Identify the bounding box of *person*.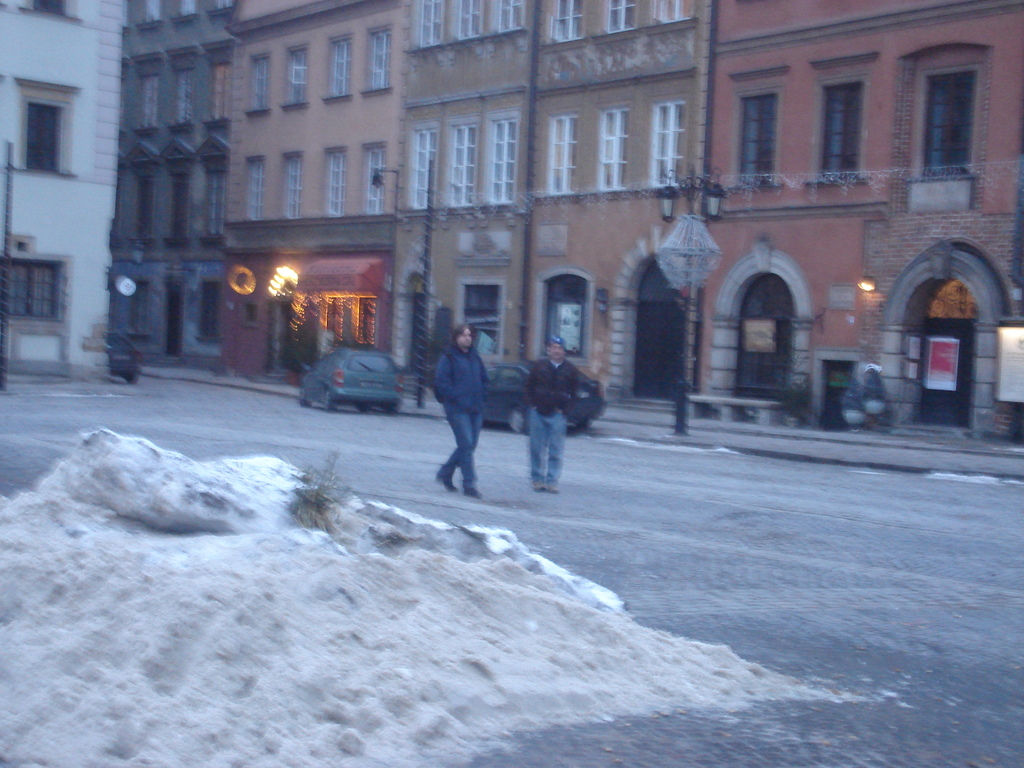
(left=528, top=346, right=579, bottom=492).
